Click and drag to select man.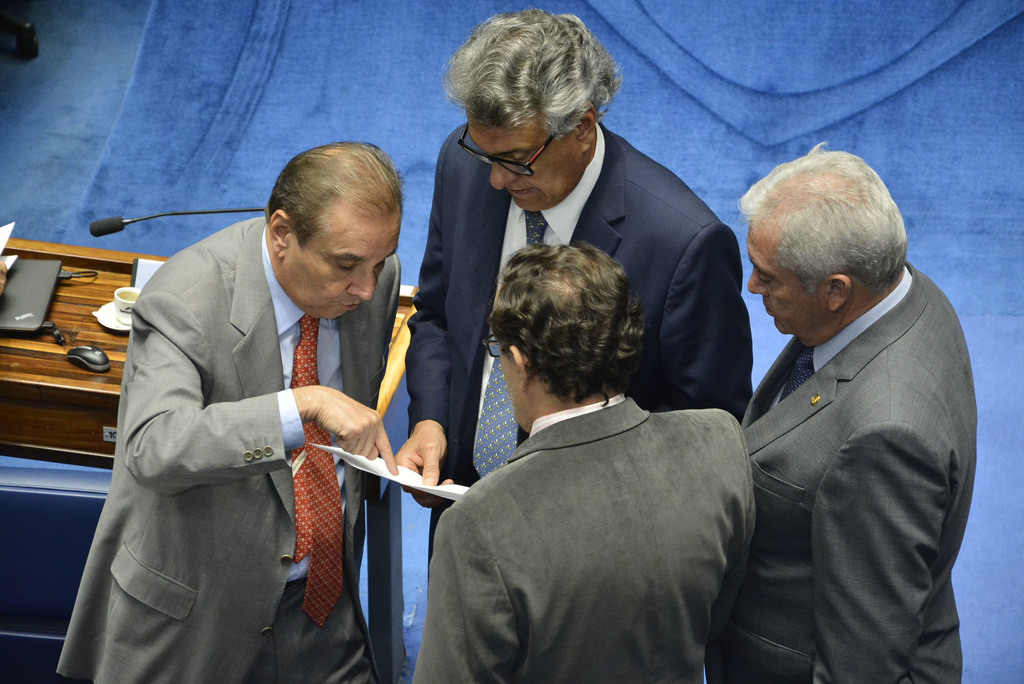
Selection: bbox(696, 136, 987, 678).
